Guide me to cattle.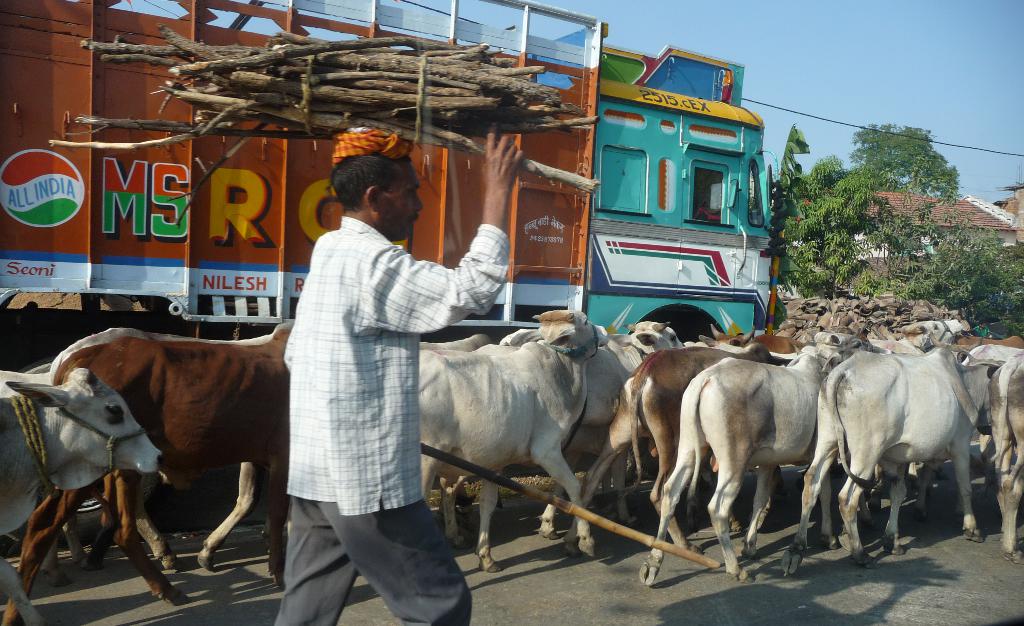
Guidance: pyautogui.locateOnScreen(496, 321, 687, 542).
